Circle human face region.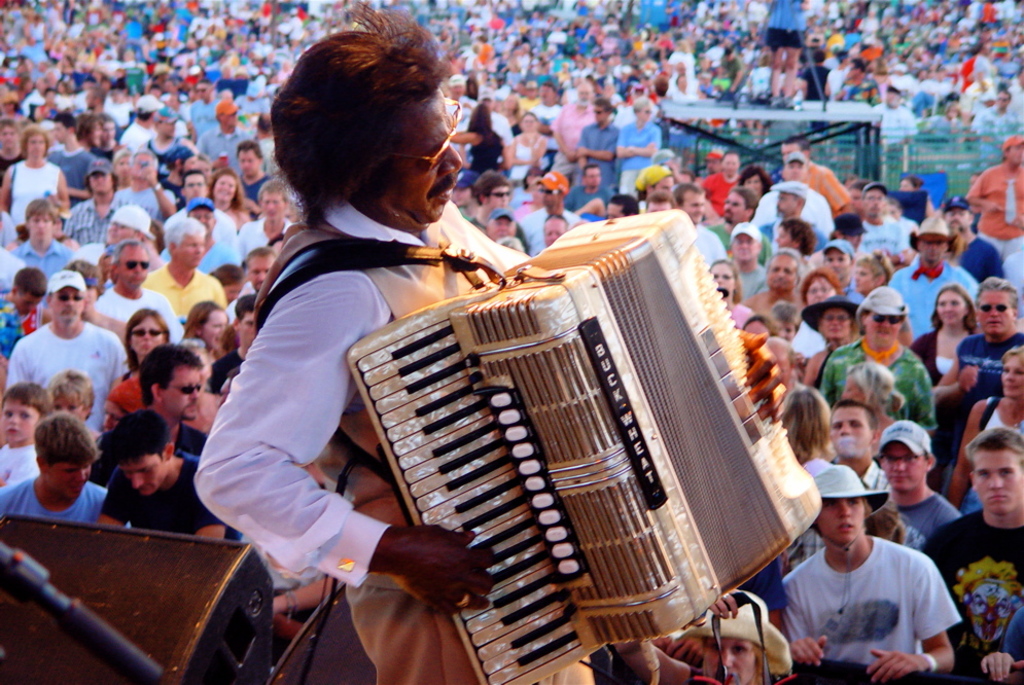
Region: locate(54, 398, 87, 427).
